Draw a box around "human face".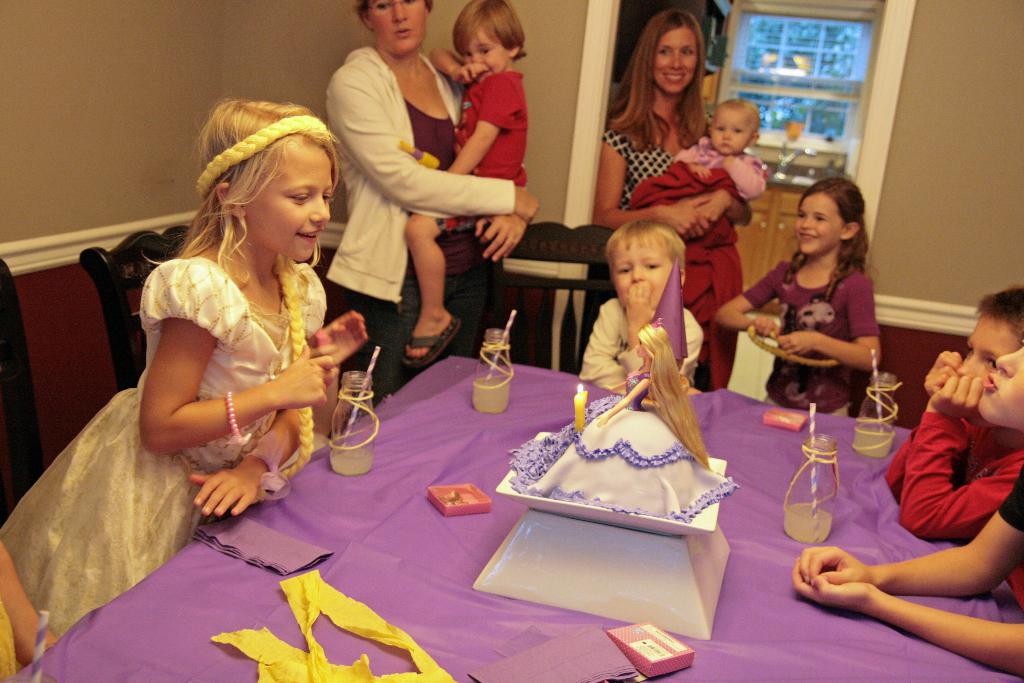
[x1=611, y1=230, x2=676, y2=310].
